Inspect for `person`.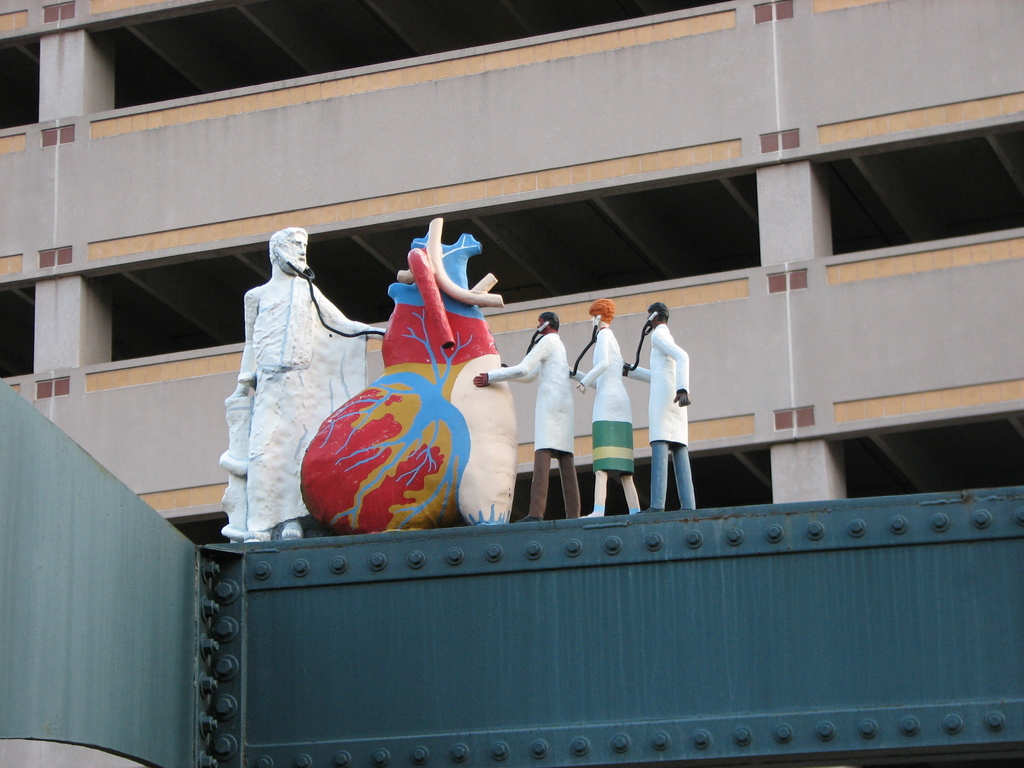
Inspection: 570/294/643/520.
